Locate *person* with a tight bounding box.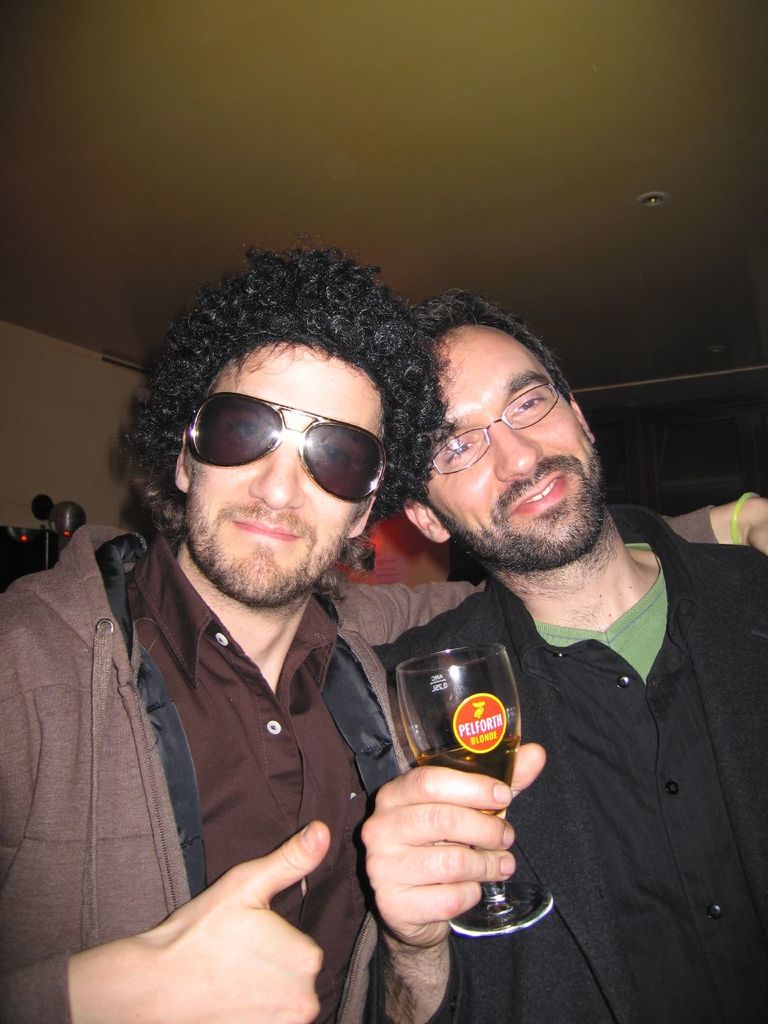
{"left": 2, "top": 225, "right": 503, "bottom": 1020}.
